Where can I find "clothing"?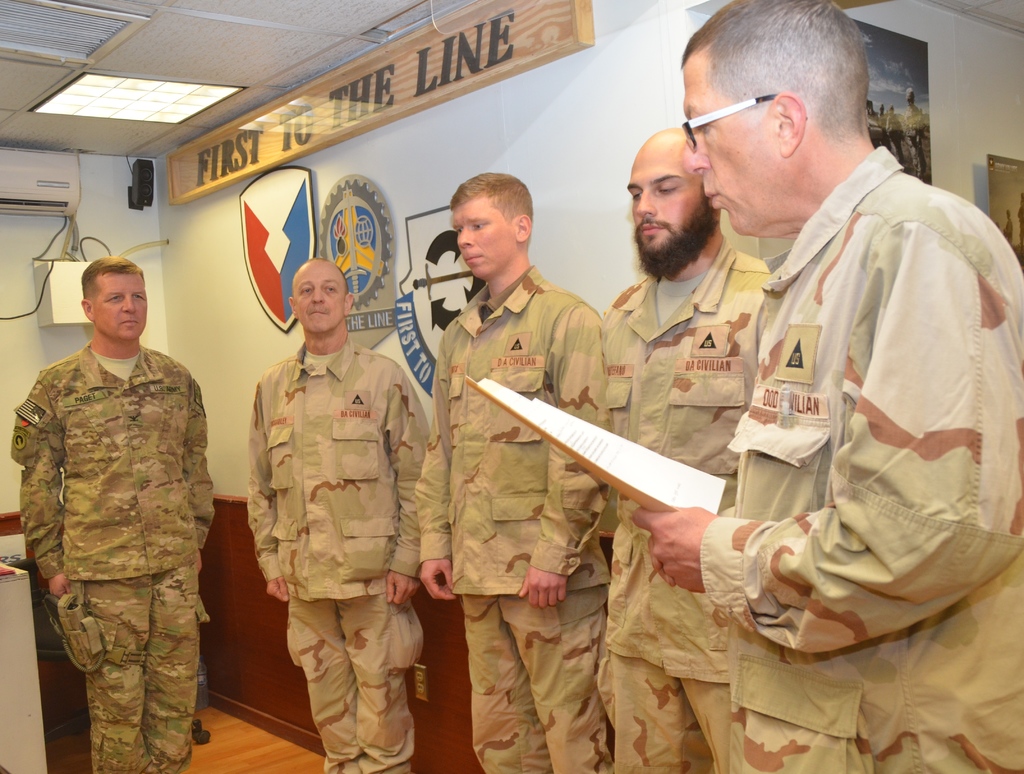
You can find it at {"x1": 9, "y1": 276, "x2": 223, "y2": 763}.
